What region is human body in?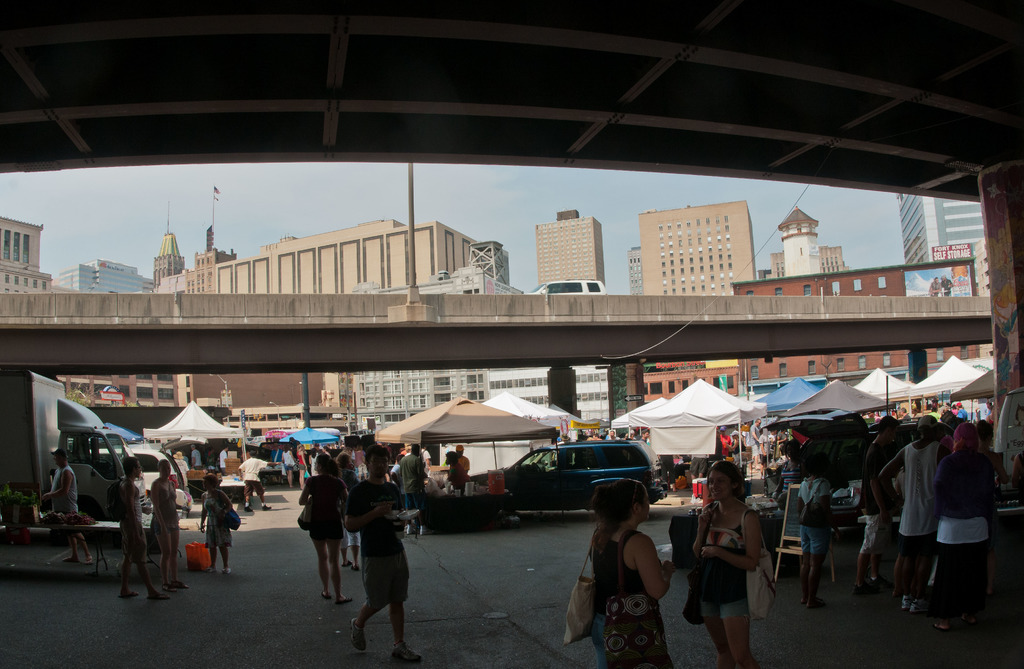
Rect(40, 447, 93, 564).
